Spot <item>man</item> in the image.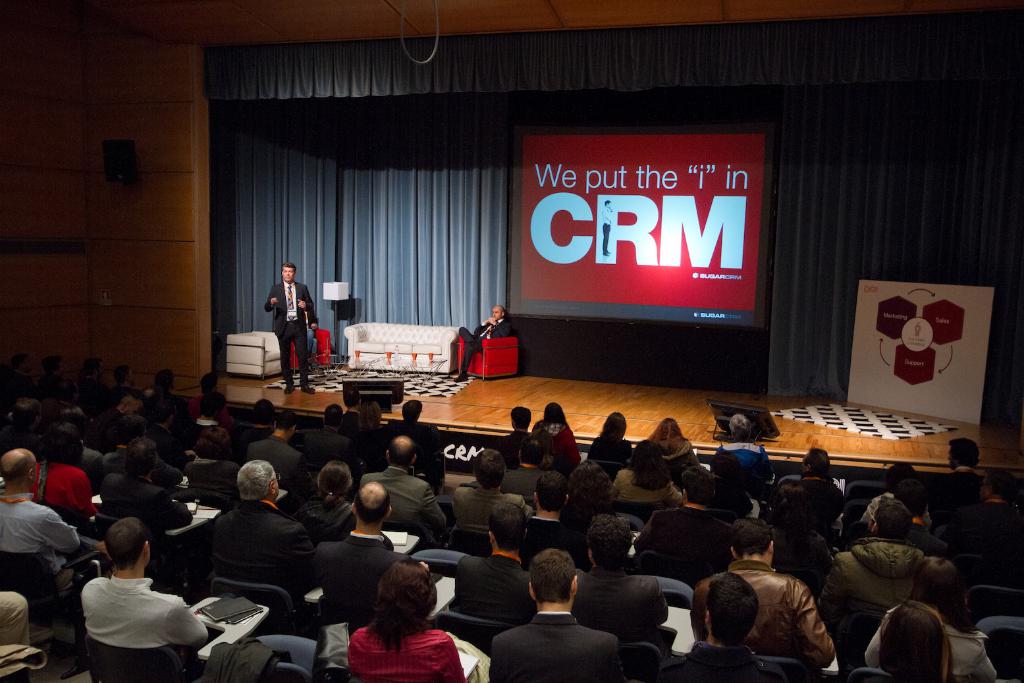
<item>man</item> found at 386/400/446/487.
